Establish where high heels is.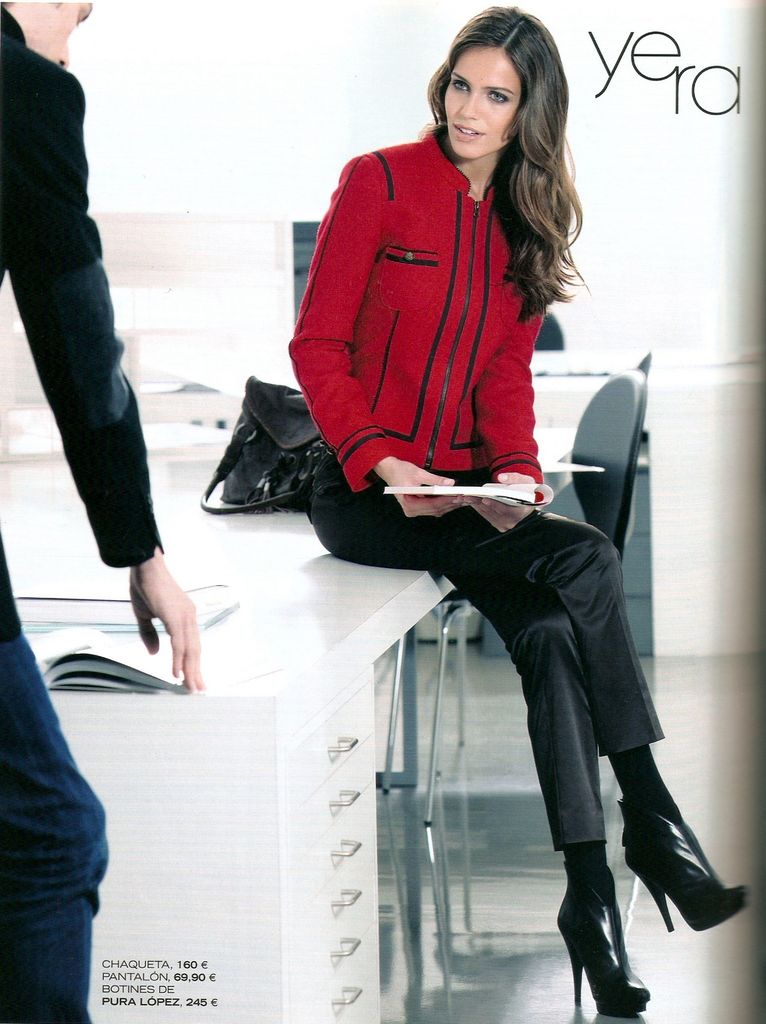
Established at l=615, t=799, r=744, b=935.
